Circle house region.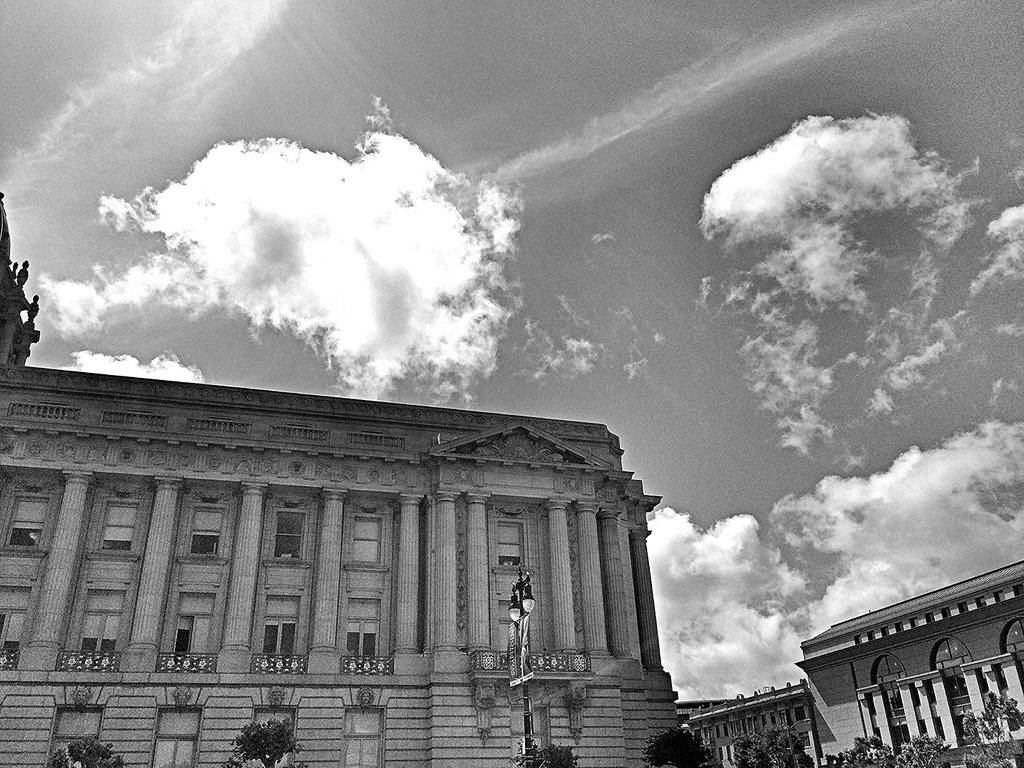
Region: [684,676,821,767].
